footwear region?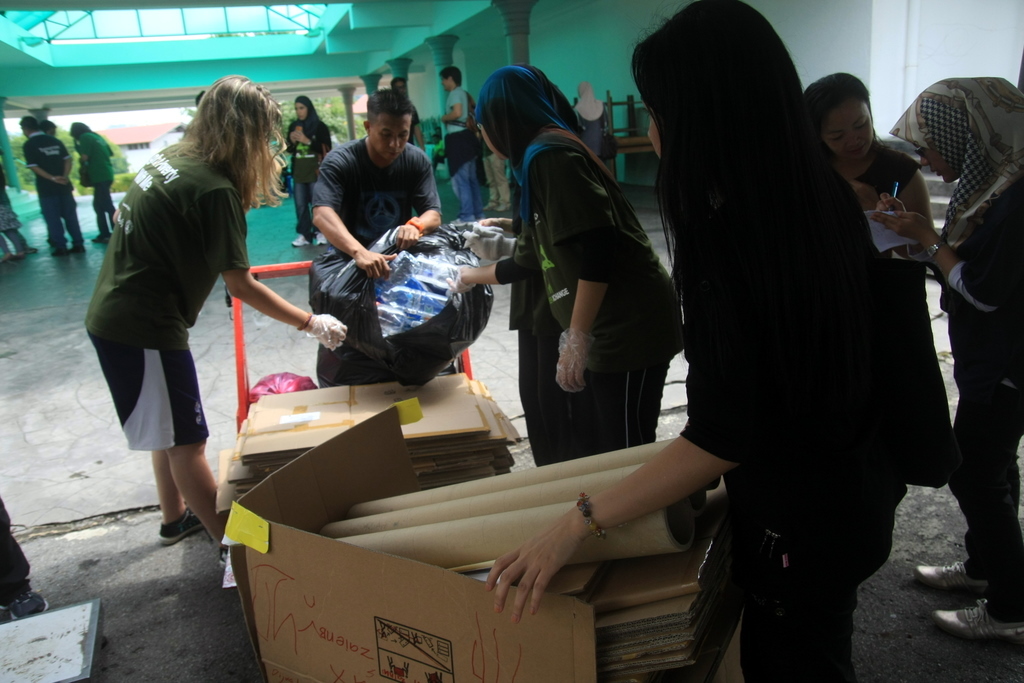
<box>53,246,65,258</box>
